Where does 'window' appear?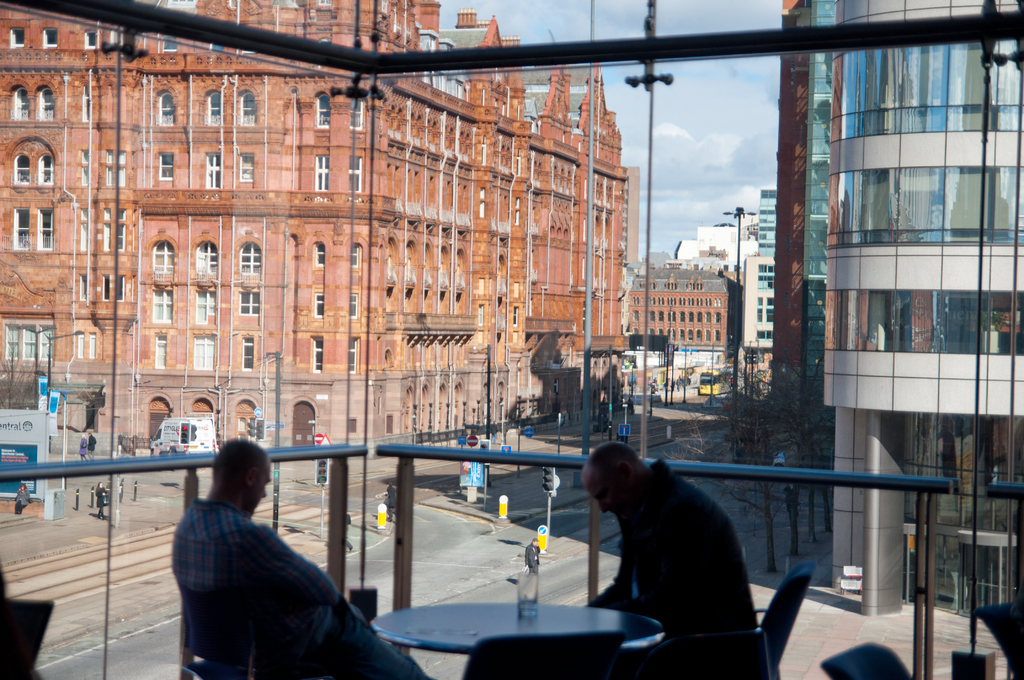
Appears at pyautogui.locateOnScreen(210, 92, 220, 125).
